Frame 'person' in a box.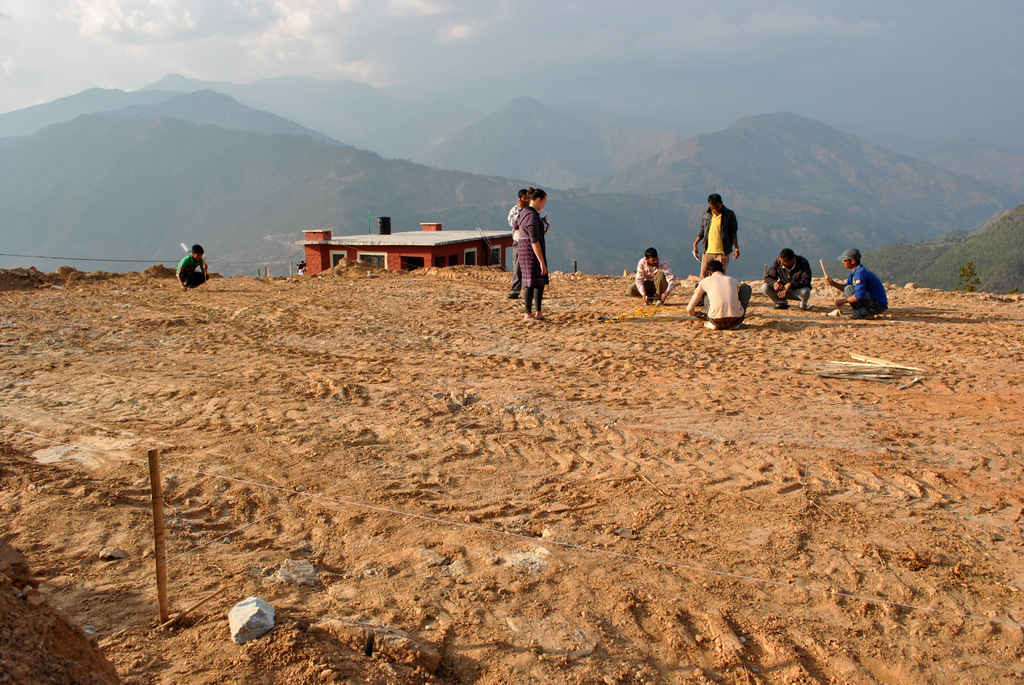
[692,193,744,276].
